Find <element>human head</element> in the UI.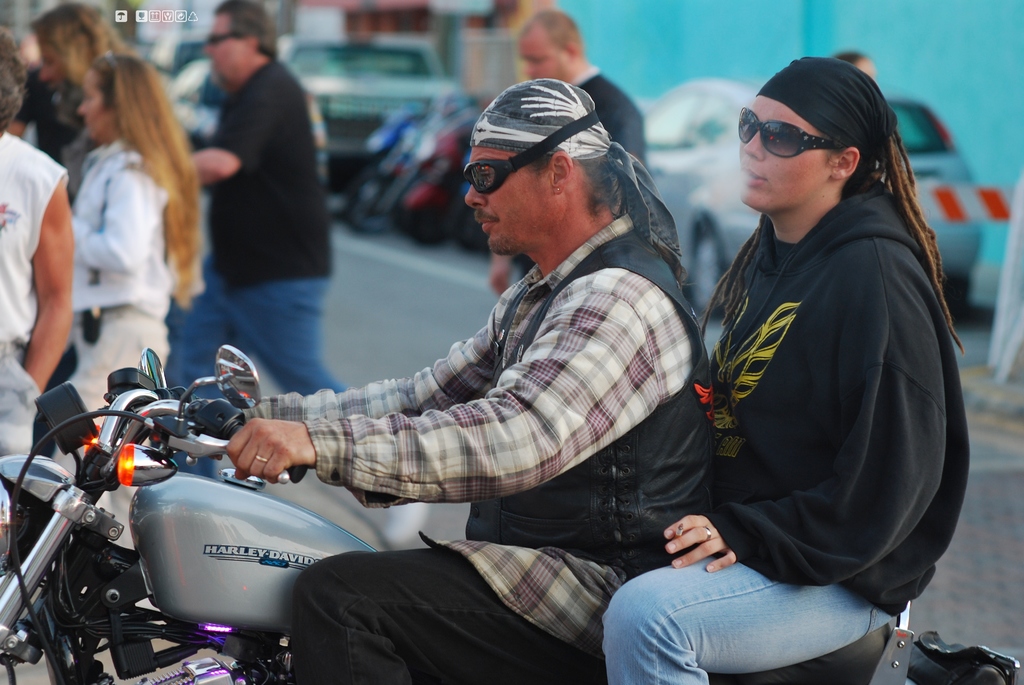
UI element at BBox(75, 47, 157, 142).
